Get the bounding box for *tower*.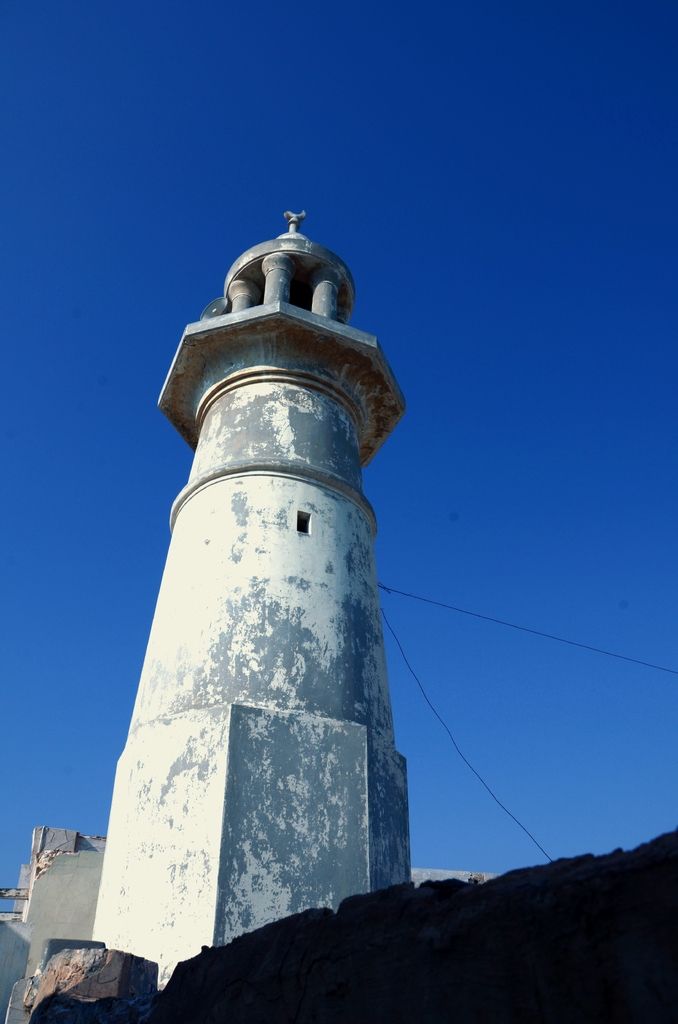
91, 212, 408, 988.
